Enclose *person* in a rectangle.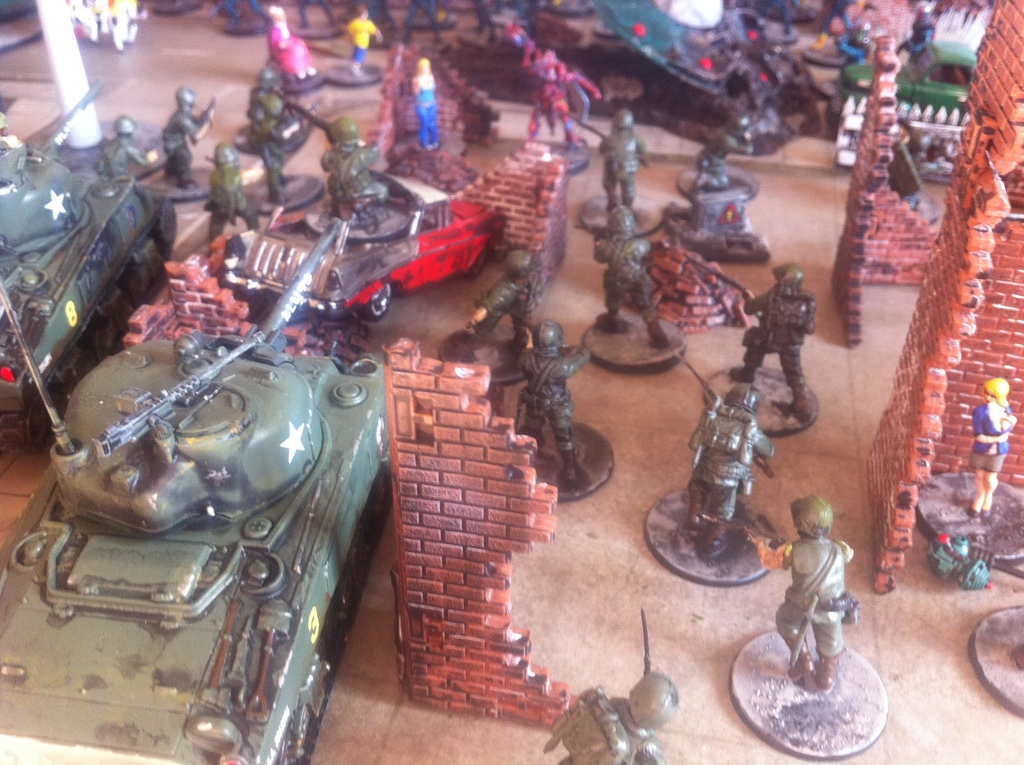
select_region(212, 144, 262, 225).
